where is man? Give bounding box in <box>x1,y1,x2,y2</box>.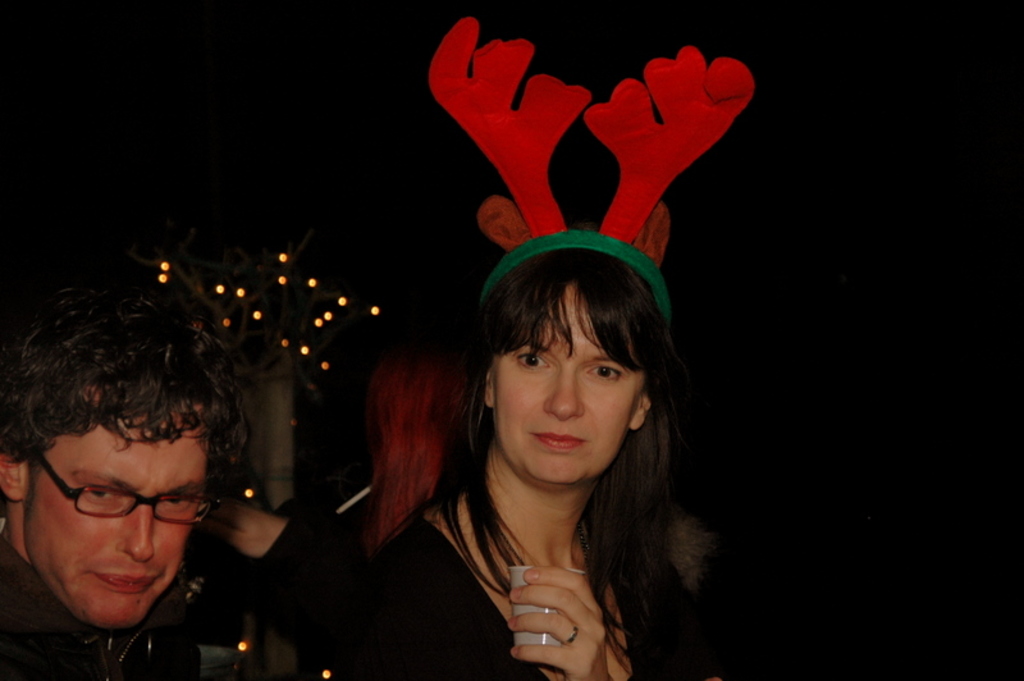
<box>0,276,284,680</box>.
